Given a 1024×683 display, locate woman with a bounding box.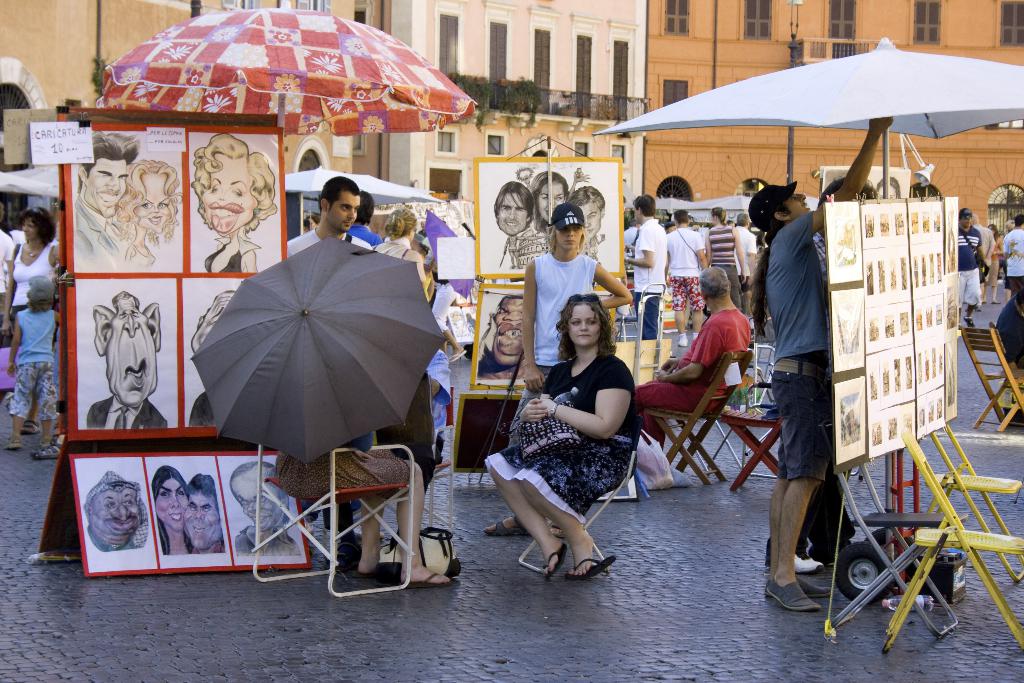
Located: {"left": 982, "top": 224, "right": 1002, "bottom": 306}.
